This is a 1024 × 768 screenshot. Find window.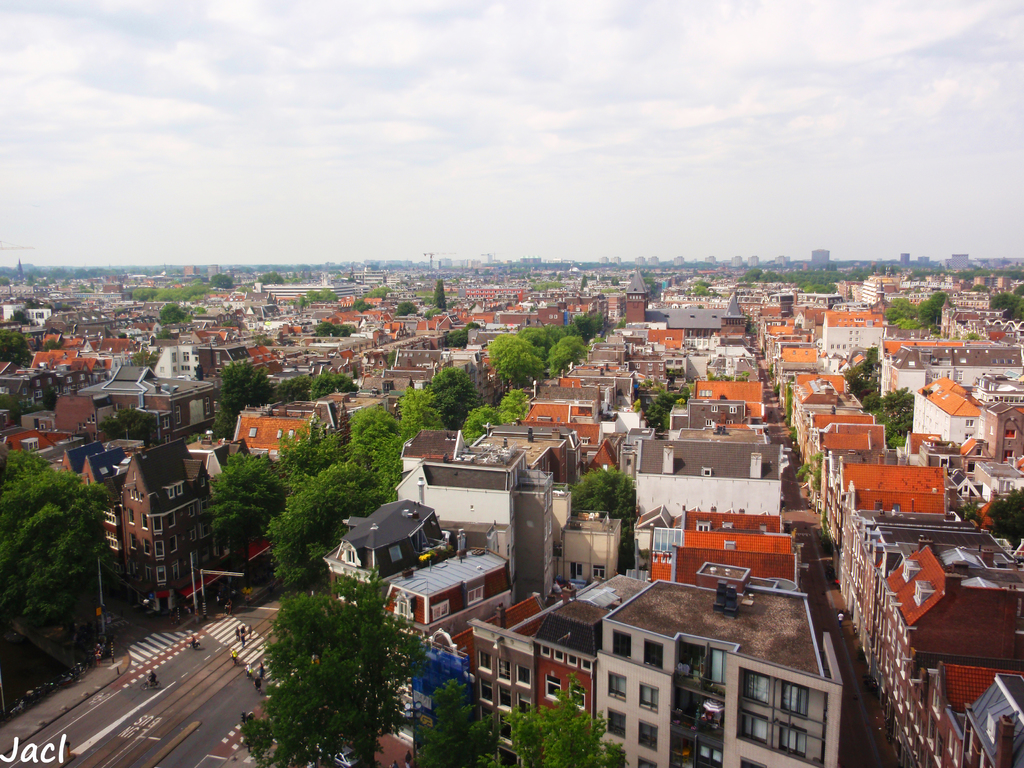
Bounding box: <region>607, 671, 627, 699</region>.
